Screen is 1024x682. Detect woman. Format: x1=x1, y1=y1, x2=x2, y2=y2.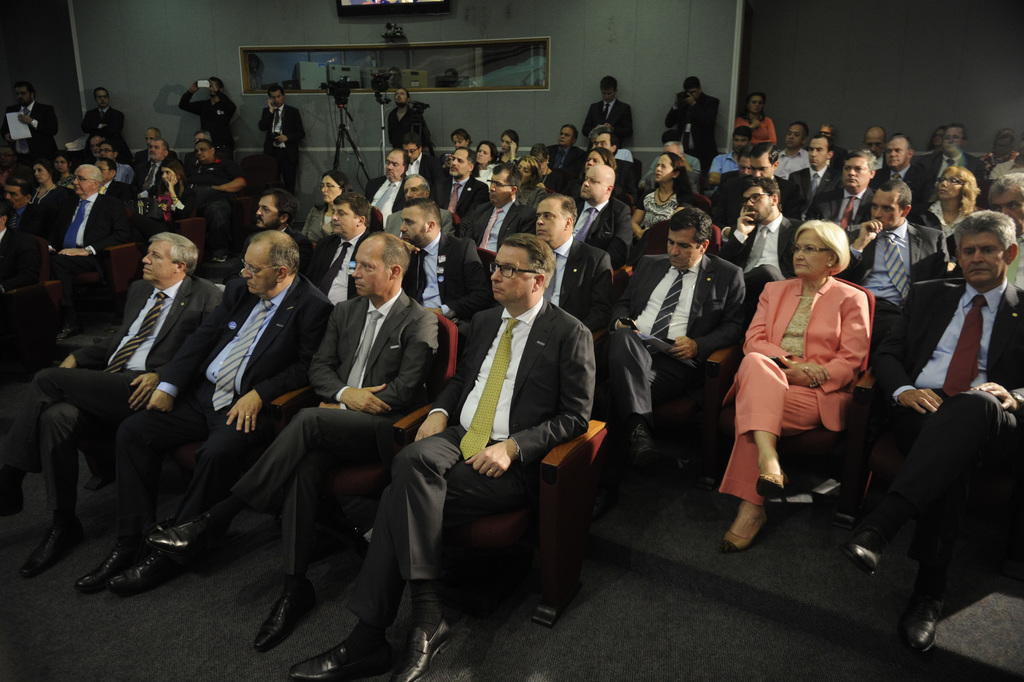
x1=22, y1=159, x2=76, y2=215.
